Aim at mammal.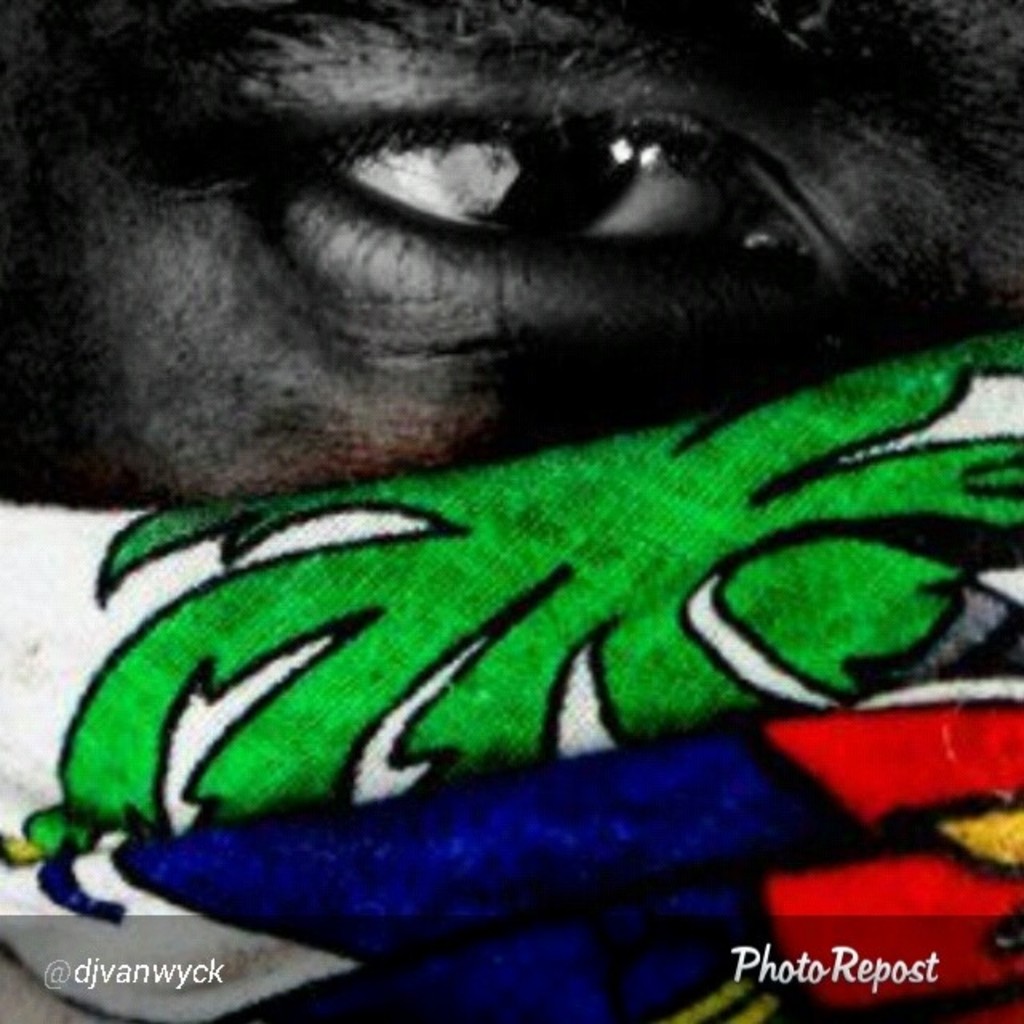
Aimed at bbox=[0, 0, 1022, 494].
